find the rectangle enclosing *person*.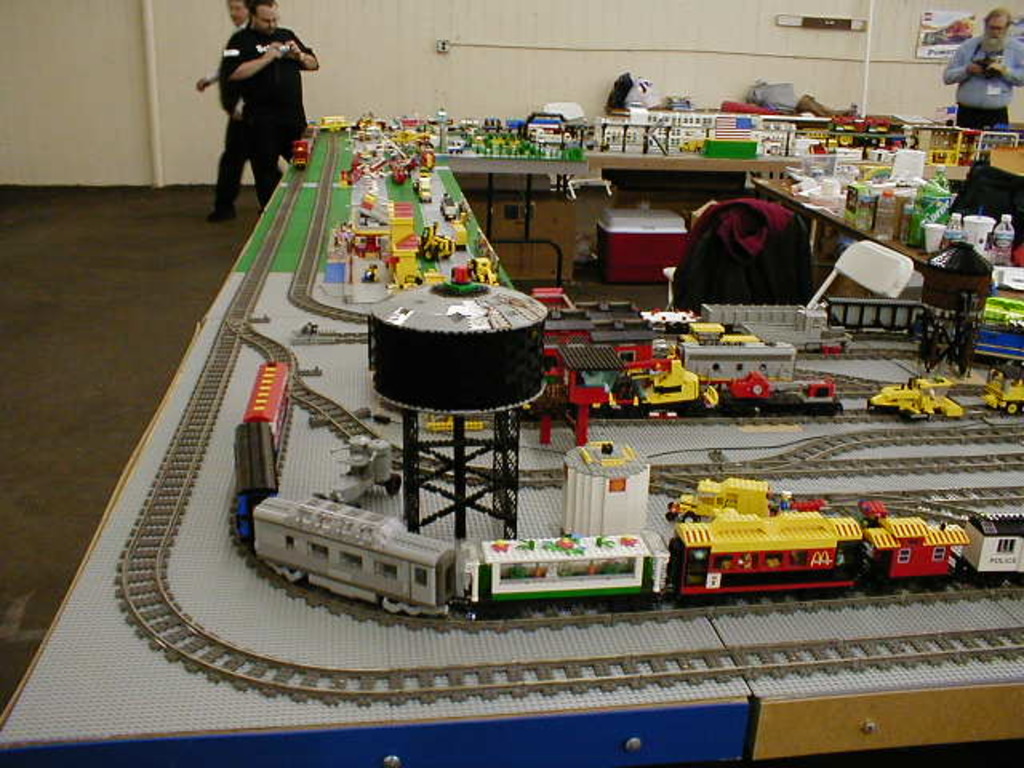
left=942, top=8, right=1022, bottom=128.
